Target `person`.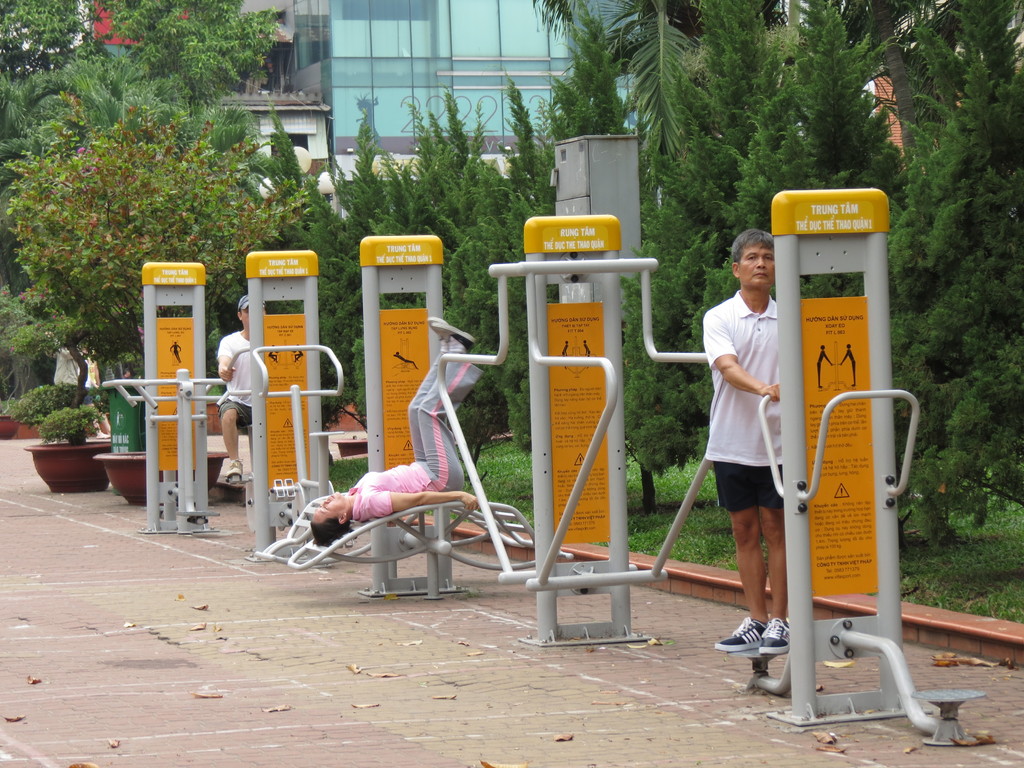
Target region: pyautogui.locateOnScreen(214, 294, 262, 495).
